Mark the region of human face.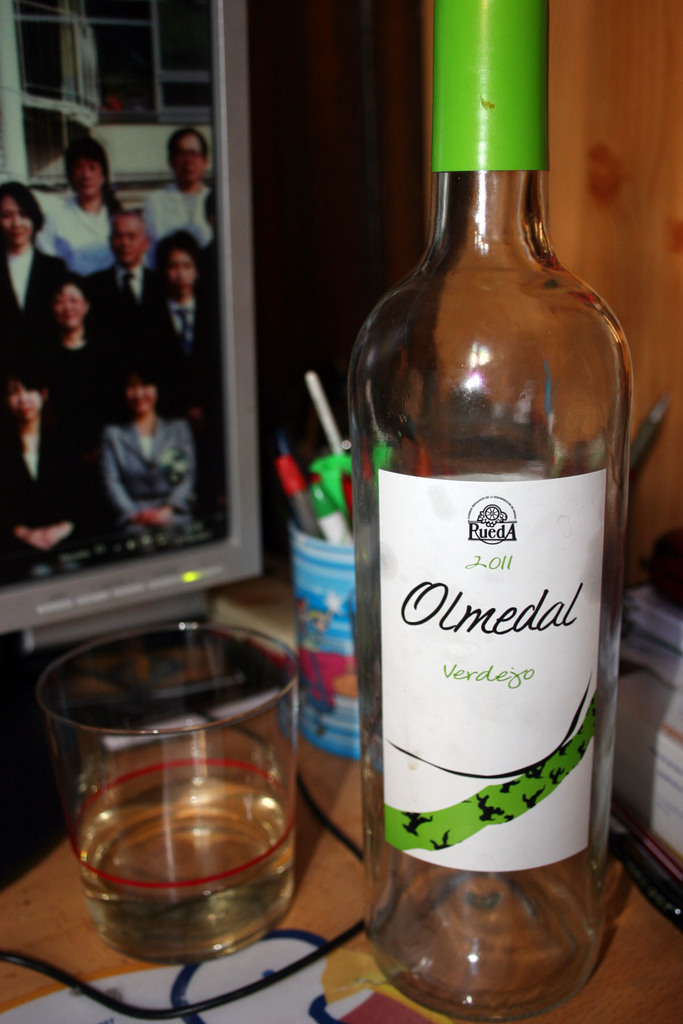
Region: (x1=54, y1=278, x2=92, y2=328).
